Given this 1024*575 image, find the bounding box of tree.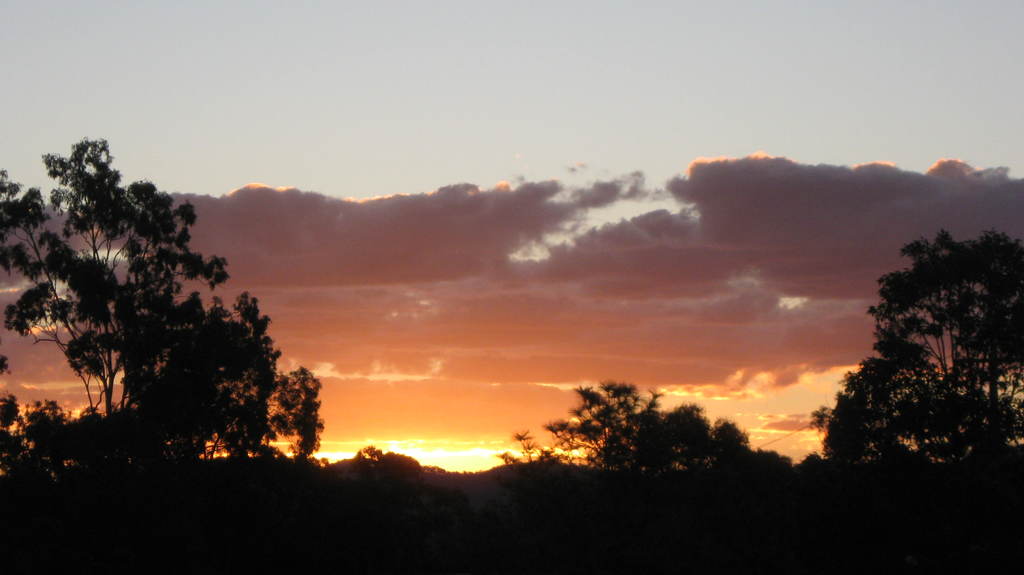
locate(0, 129, 329, 484).
